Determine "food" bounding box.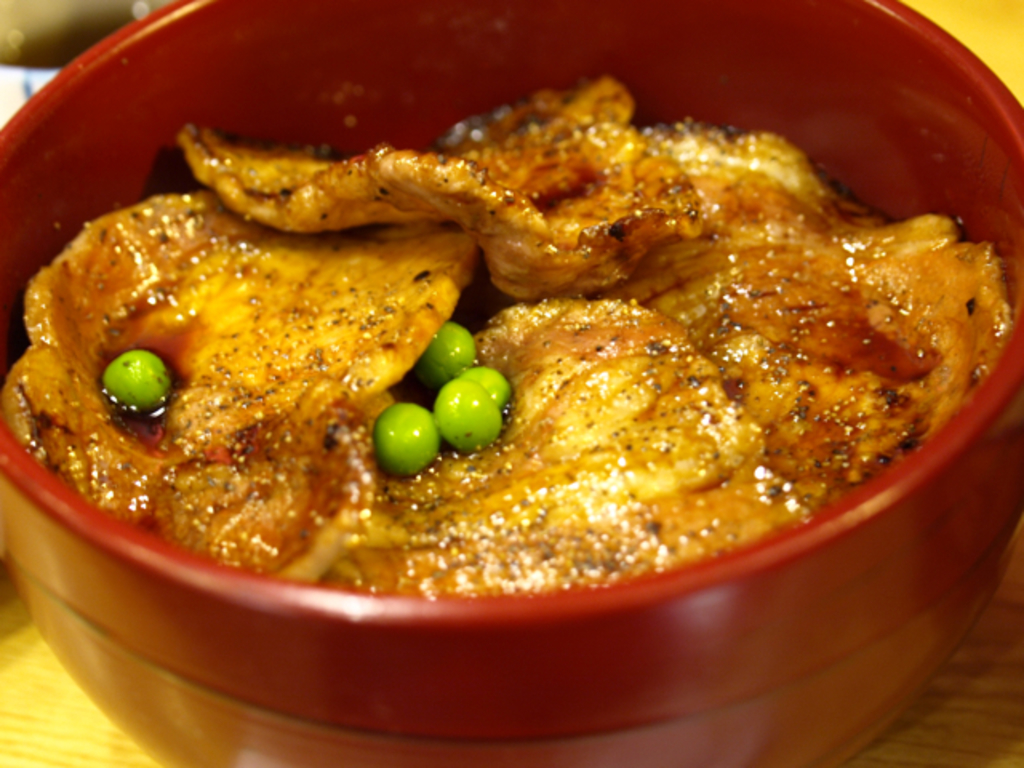
Determined: rect(29, 69, 926, 645).
